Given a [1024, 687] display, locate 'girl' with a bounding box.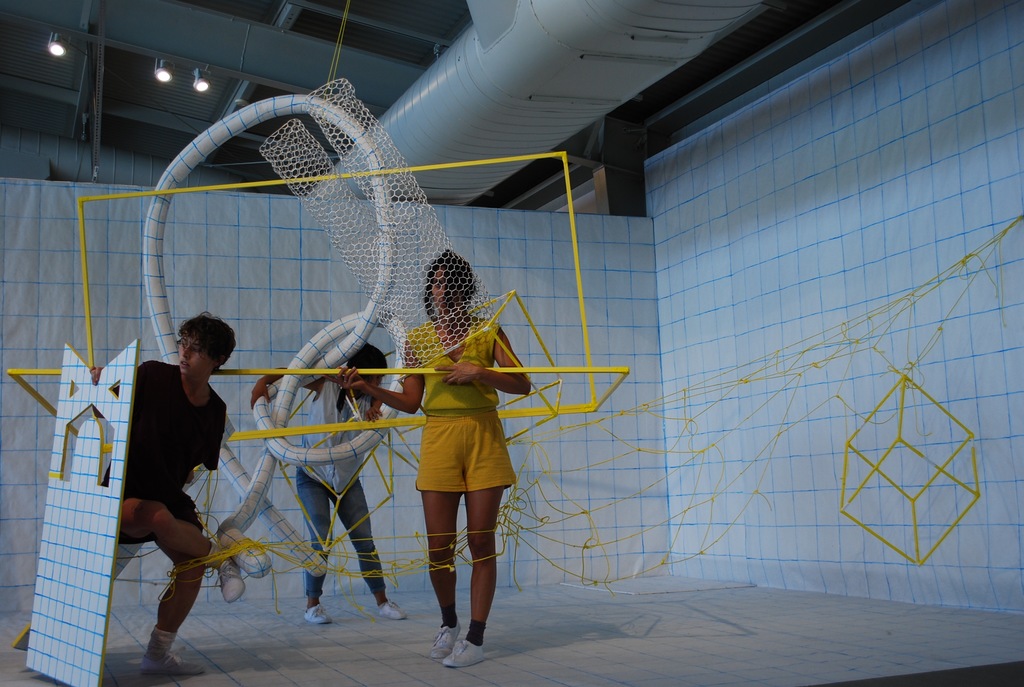
Located: [x1=323, y1=250, x2=532, y2=668].
